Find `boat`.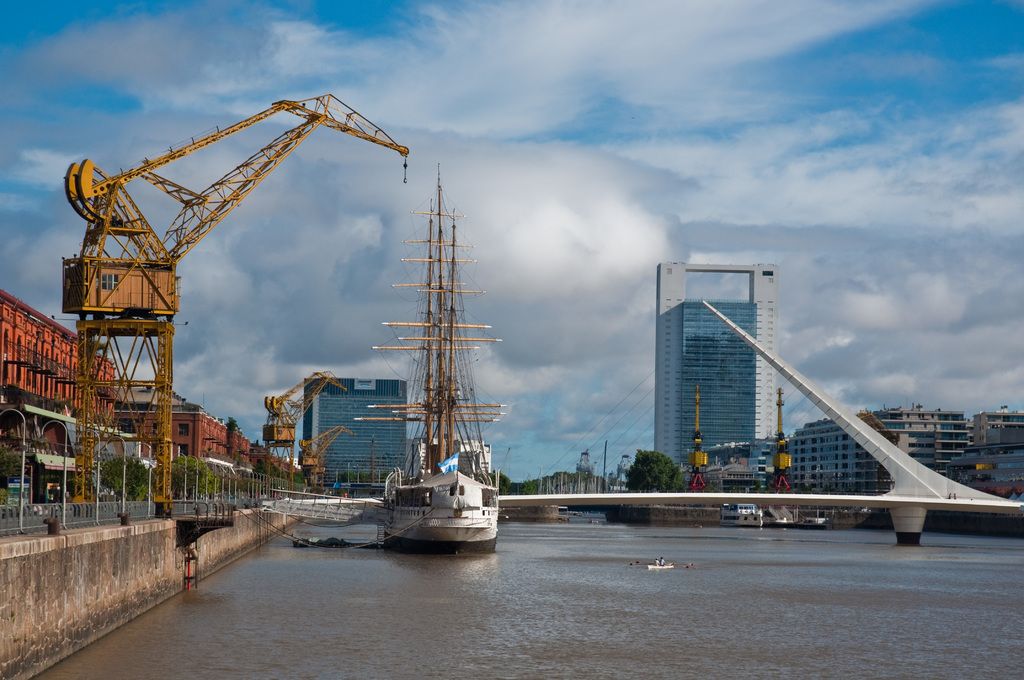
box(344, 139, 540, 578).
